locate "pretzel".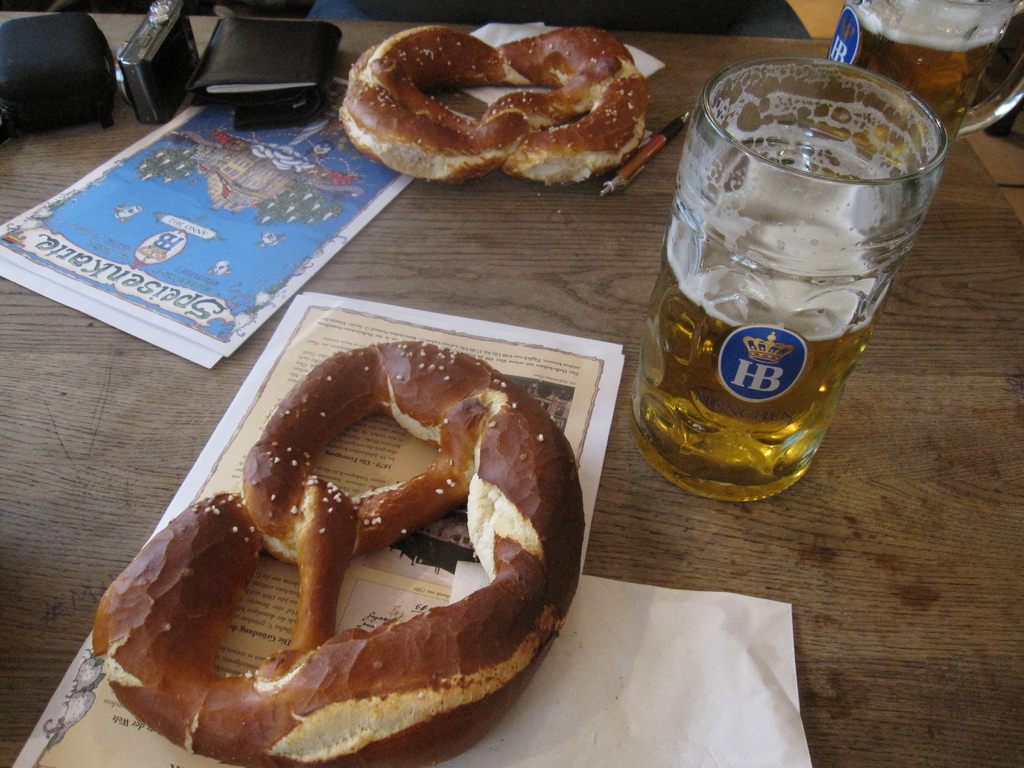
Bounding box: box=[88, 331, 586, 767].
